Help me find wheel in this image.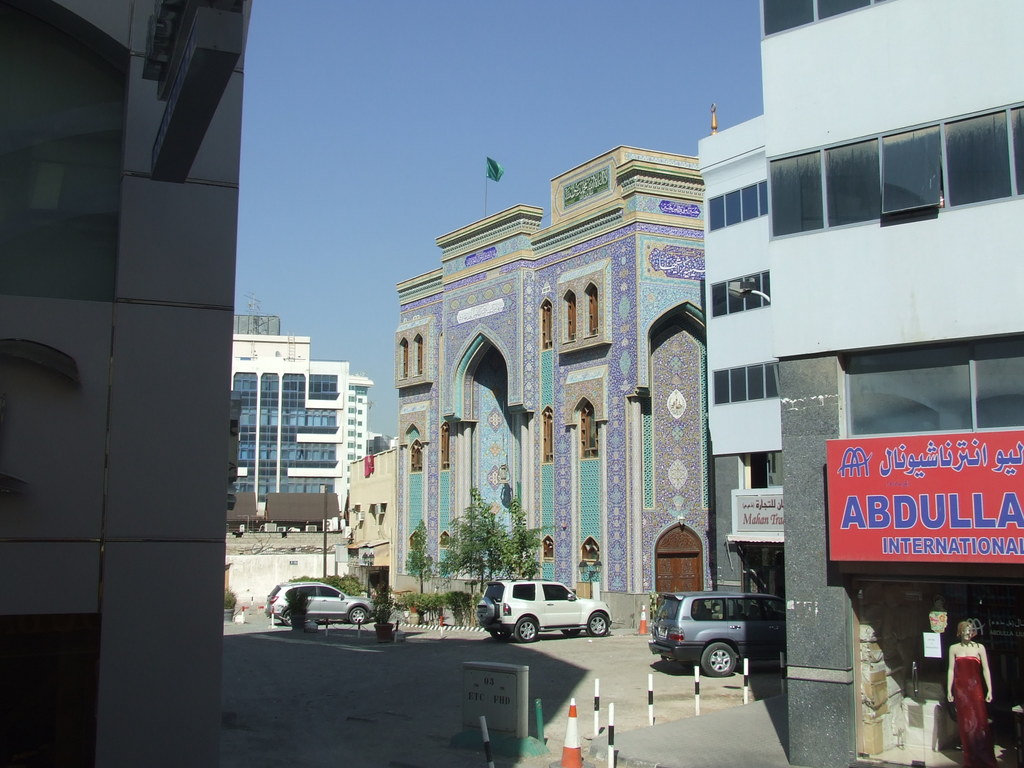
Found it: l=490, t=627, r=508, b=640.
